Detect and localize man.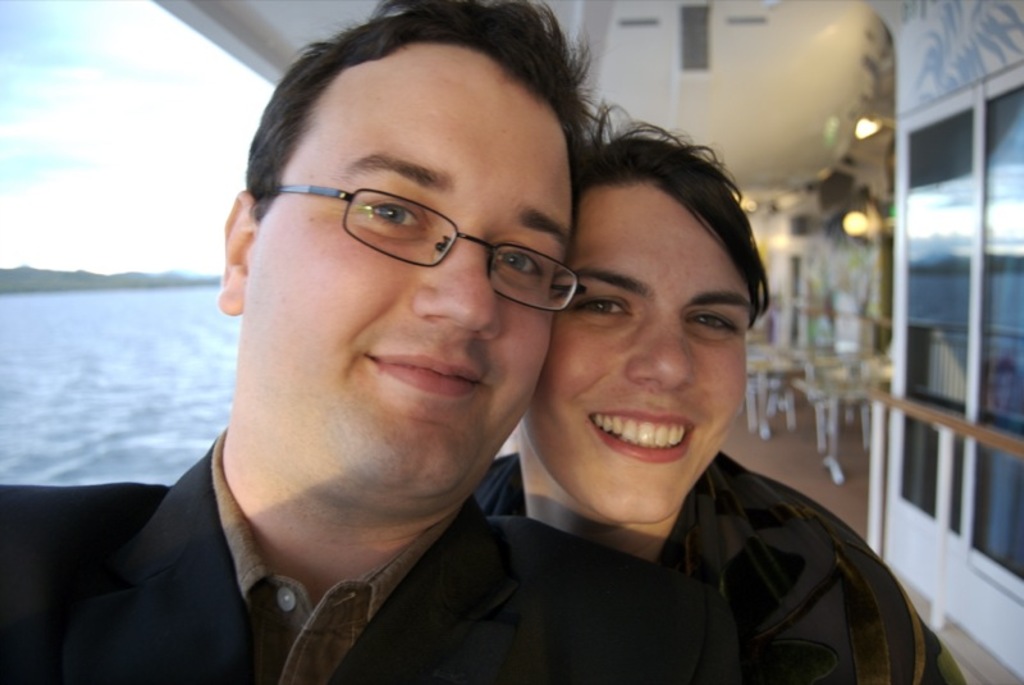
Localized at select_region(0, 0, 704, 684).
